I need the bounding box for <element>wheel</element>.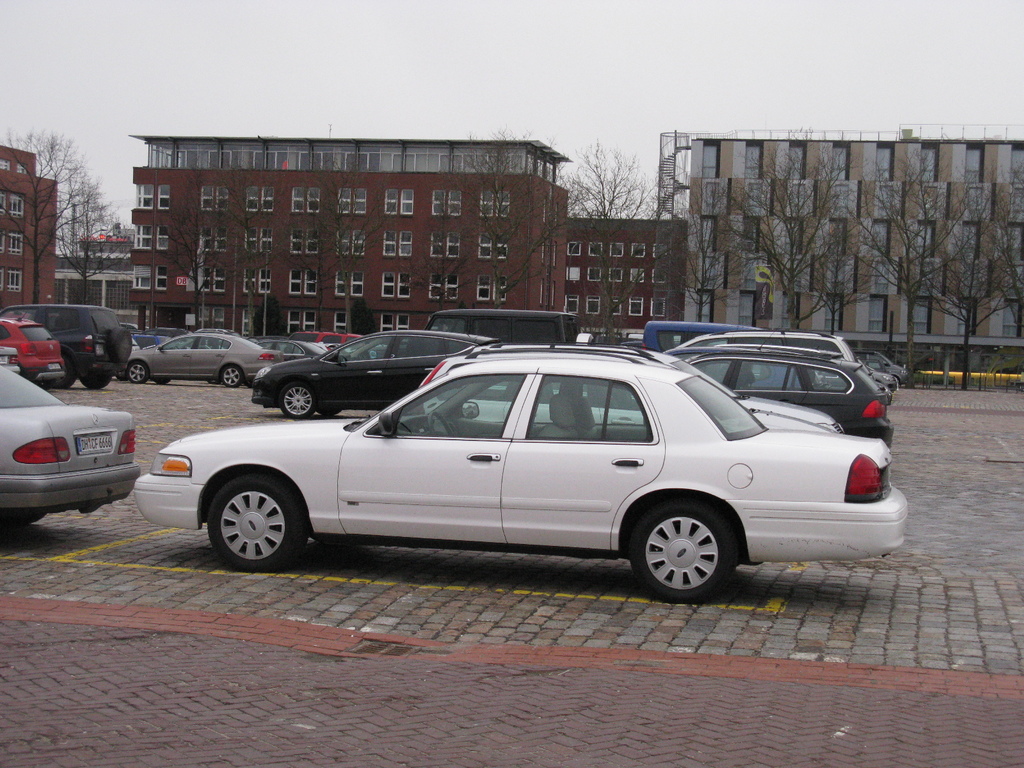
Here it is: (left=127, top=359, right=149, bottom=384).
